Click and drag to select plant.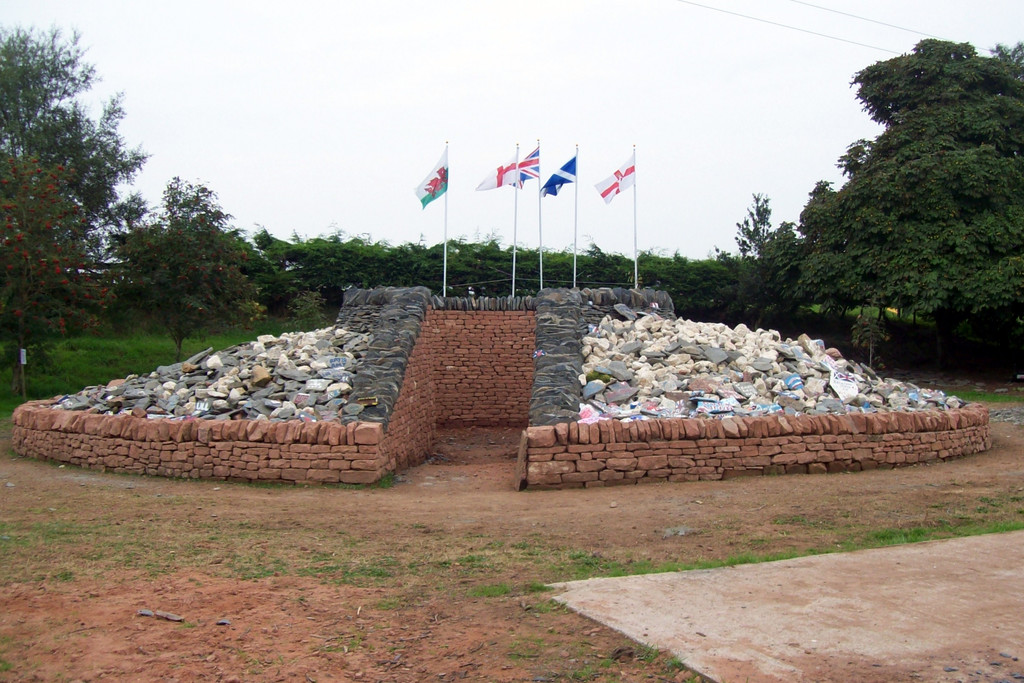
Selection: Rect(509, 645, 538, 664).
